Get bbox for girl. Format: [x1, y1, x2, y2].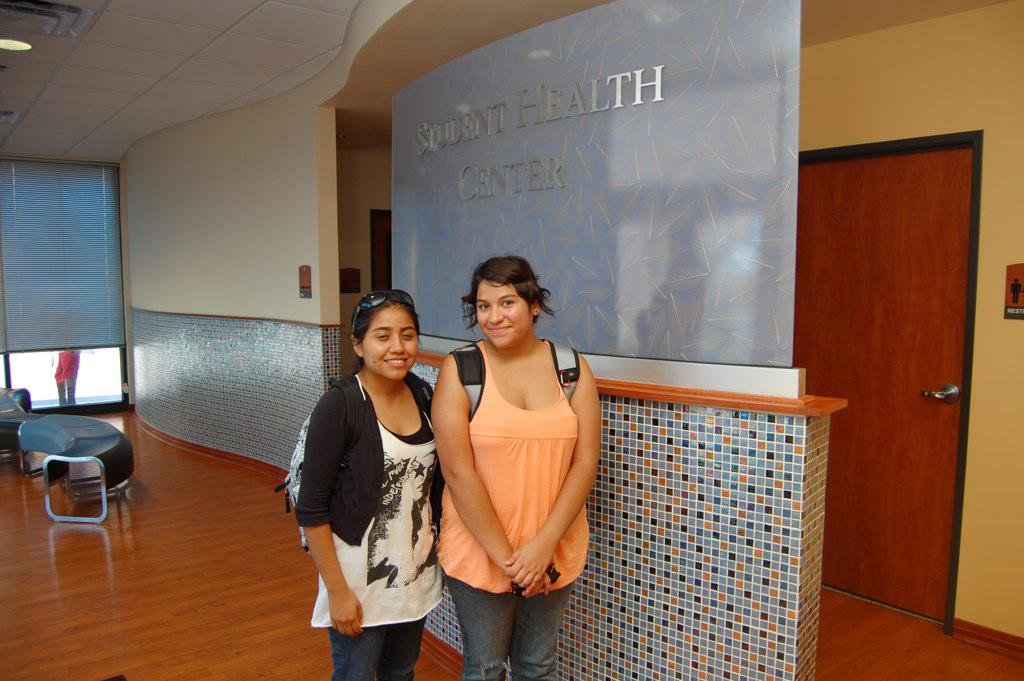
[293, 294, 446, 680].
